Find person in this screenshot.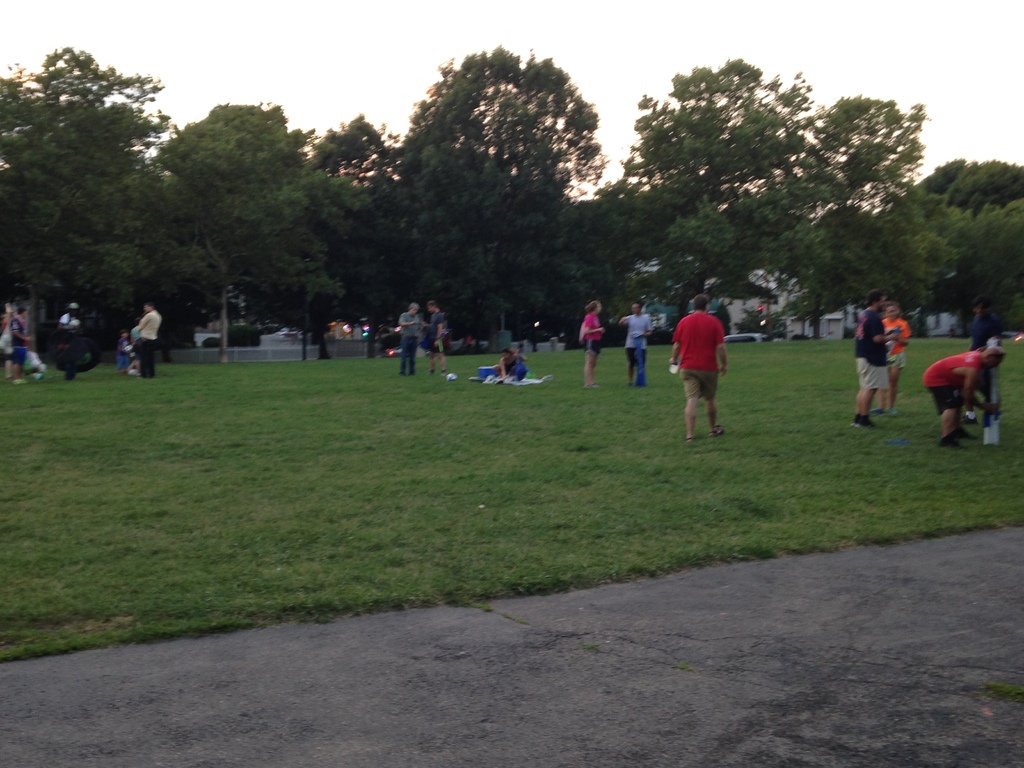
The bounding box for person is box(580, 301, 604, 387).
